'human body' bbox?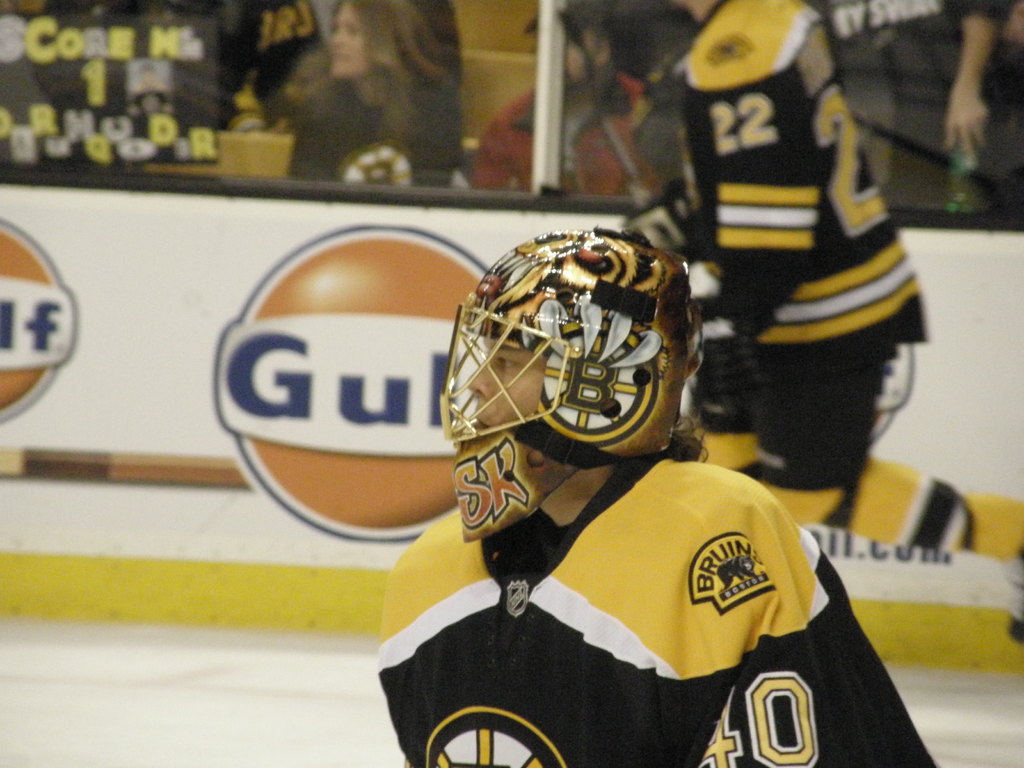
bbox(616, 0, 972, 576)
